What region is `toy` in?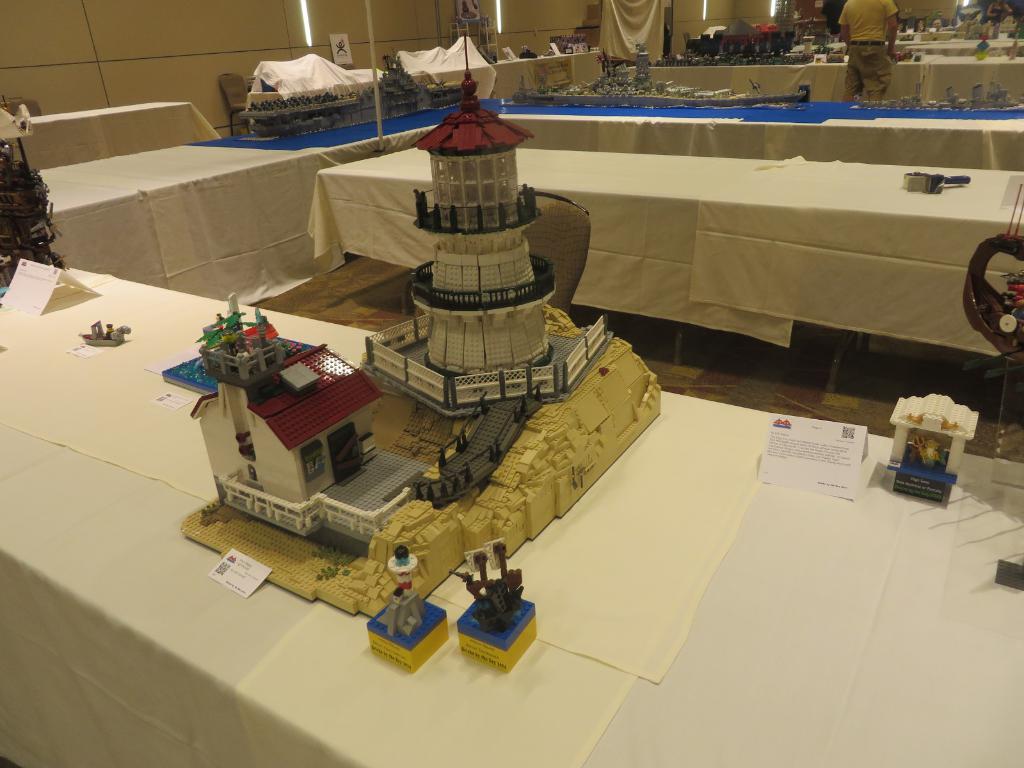
bbox=[0, 134, 100, 287].
